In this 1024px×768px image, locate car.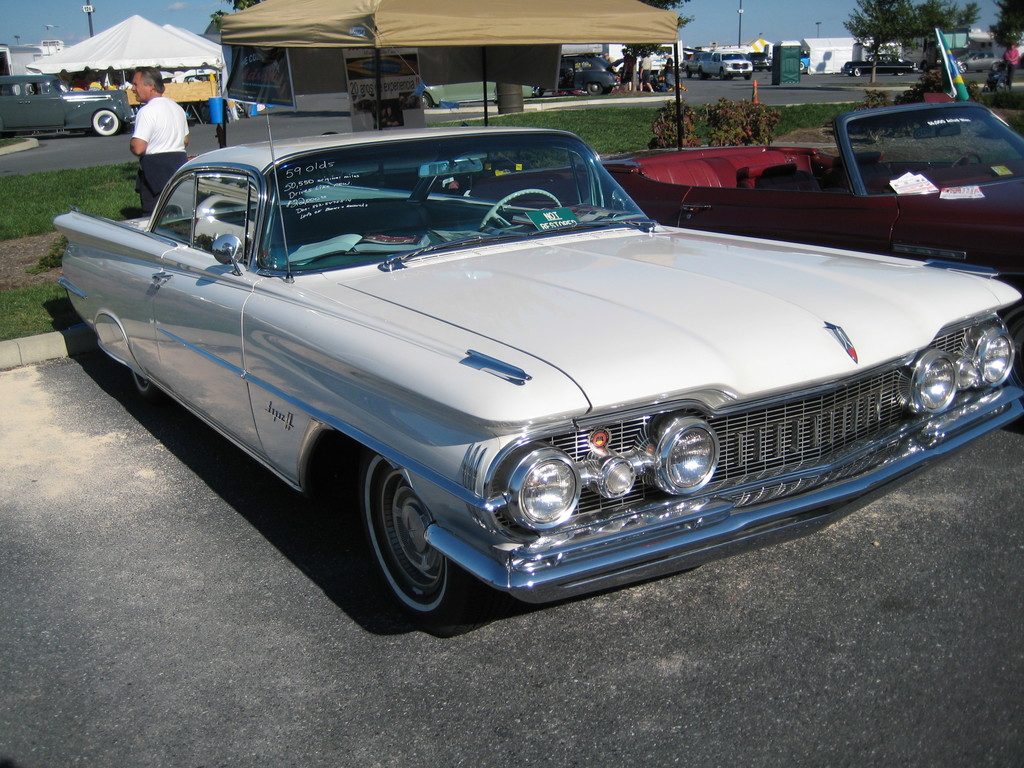
Bounding box: select_region(36, 123, 1010, 626).
